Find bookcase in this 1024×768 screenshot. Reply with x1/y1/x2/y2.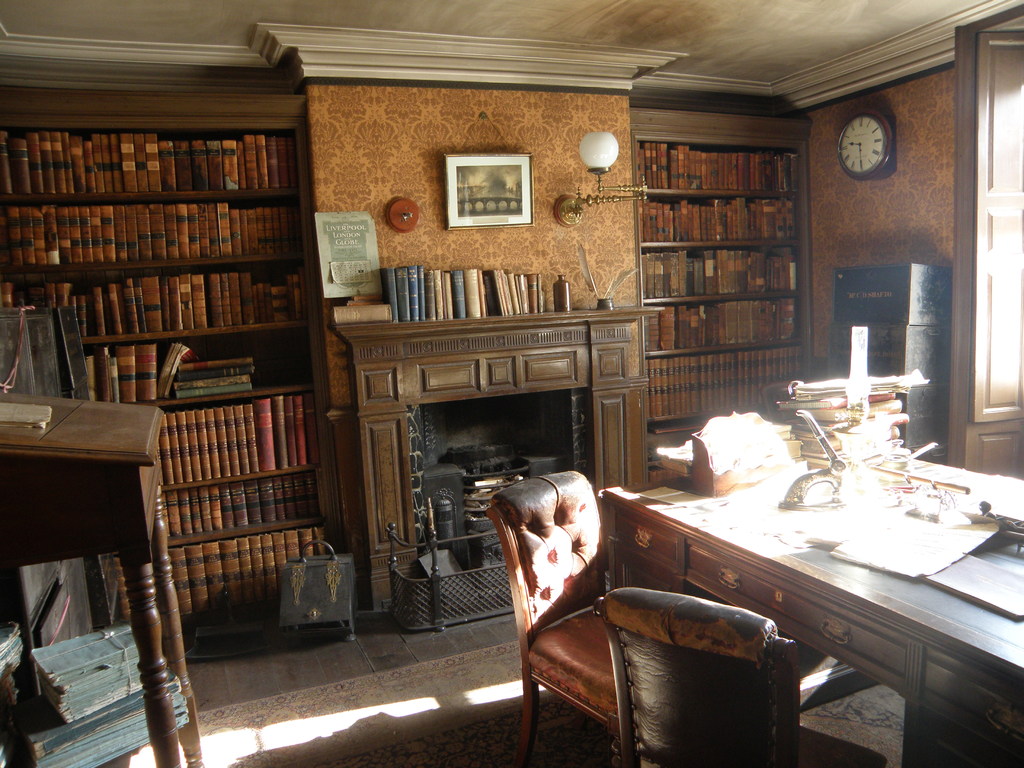
3/92/348/659.
